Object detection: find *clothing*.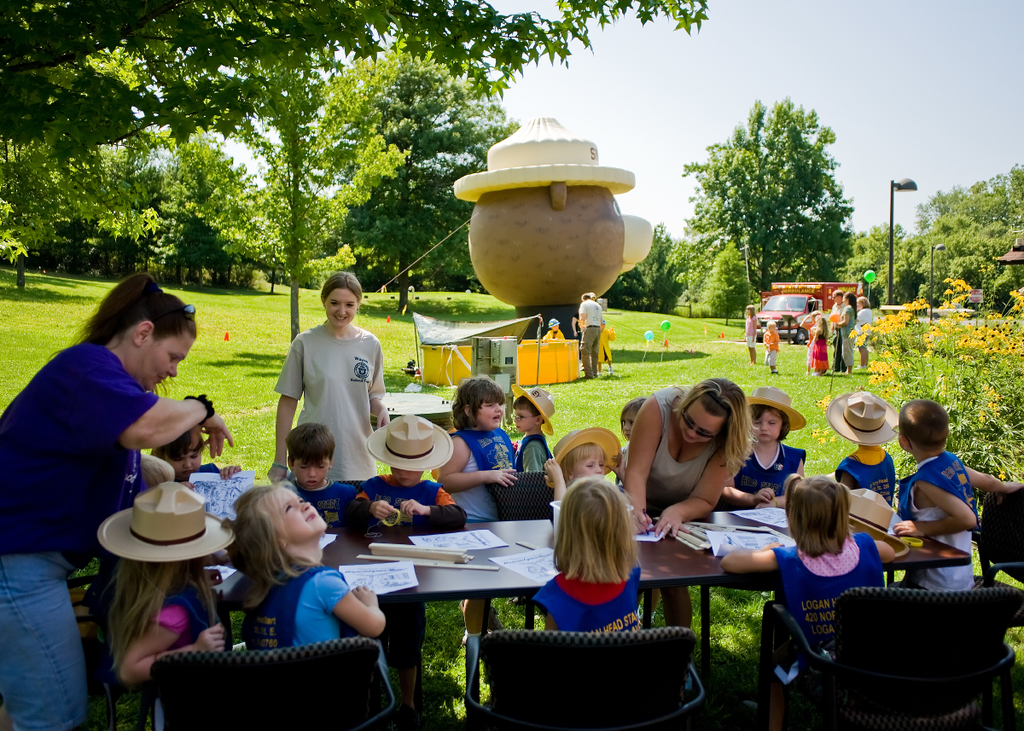
l=846, t=305, r=856, b=372.
